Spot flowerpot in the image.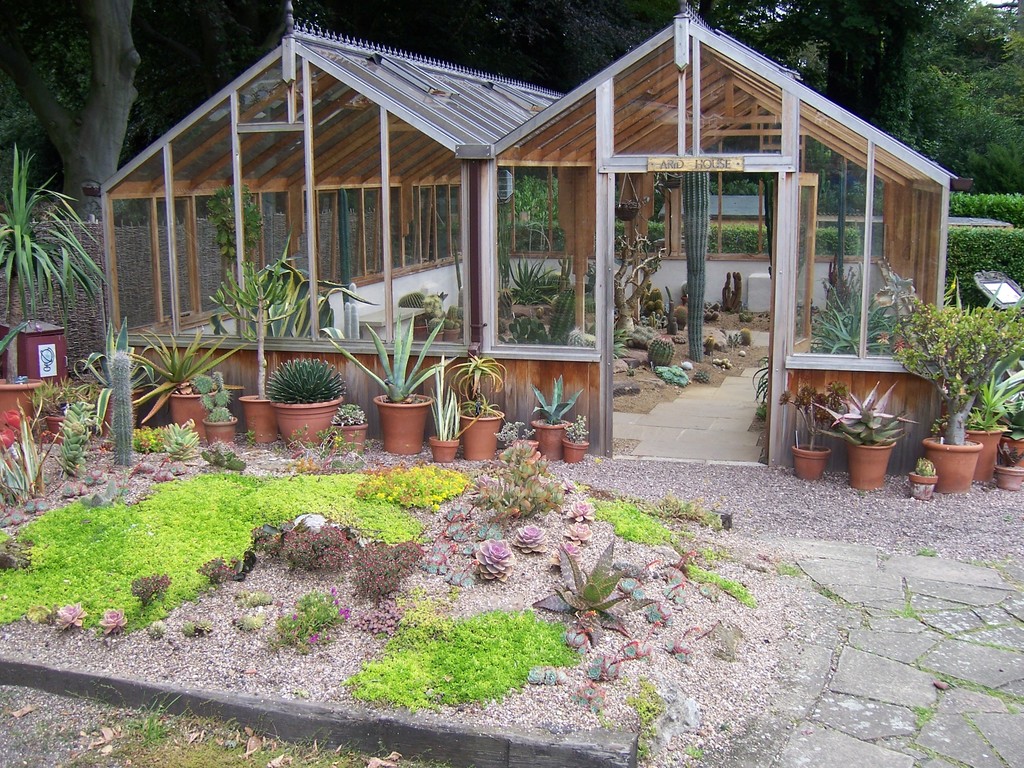
flowerpot found at <box>850,445,898,486</box>.
